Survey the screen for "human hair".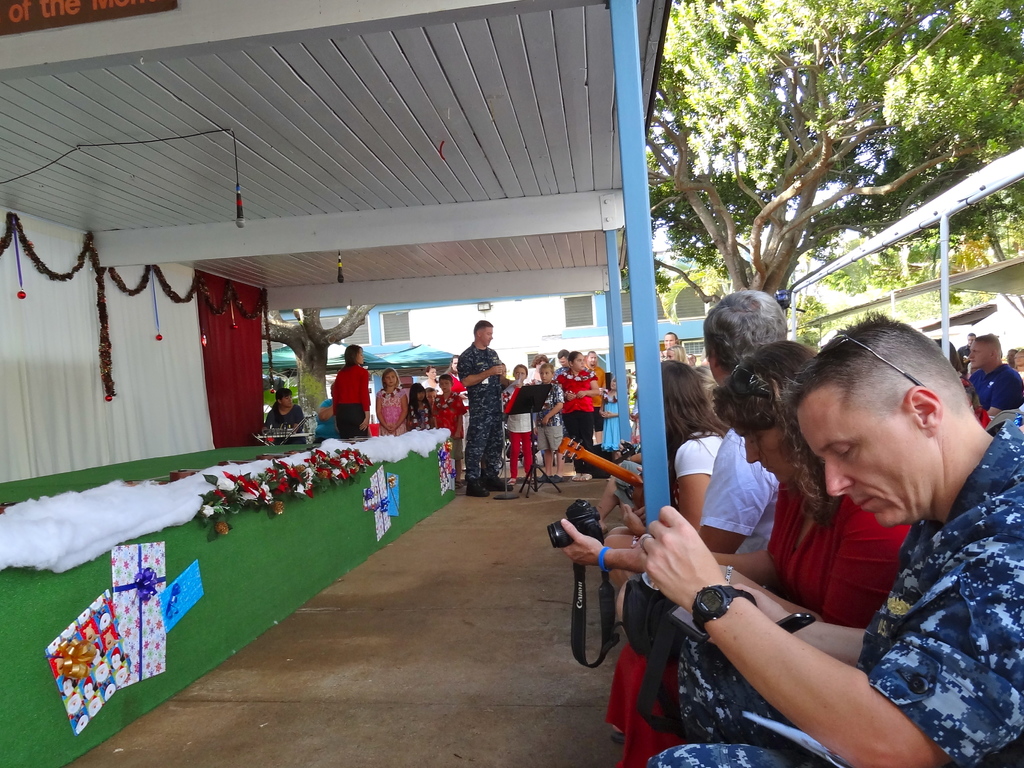
Survey found: <region>588, 350, 596, 357</region>.
